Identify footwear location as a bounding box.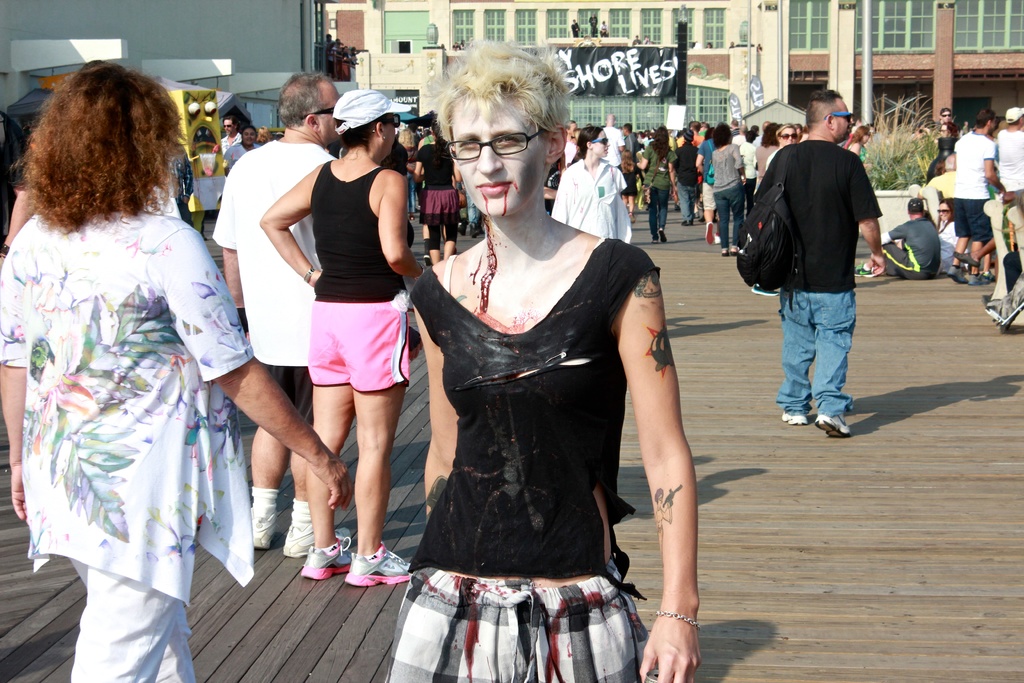
l=854, t=262, r=879, b=277.
